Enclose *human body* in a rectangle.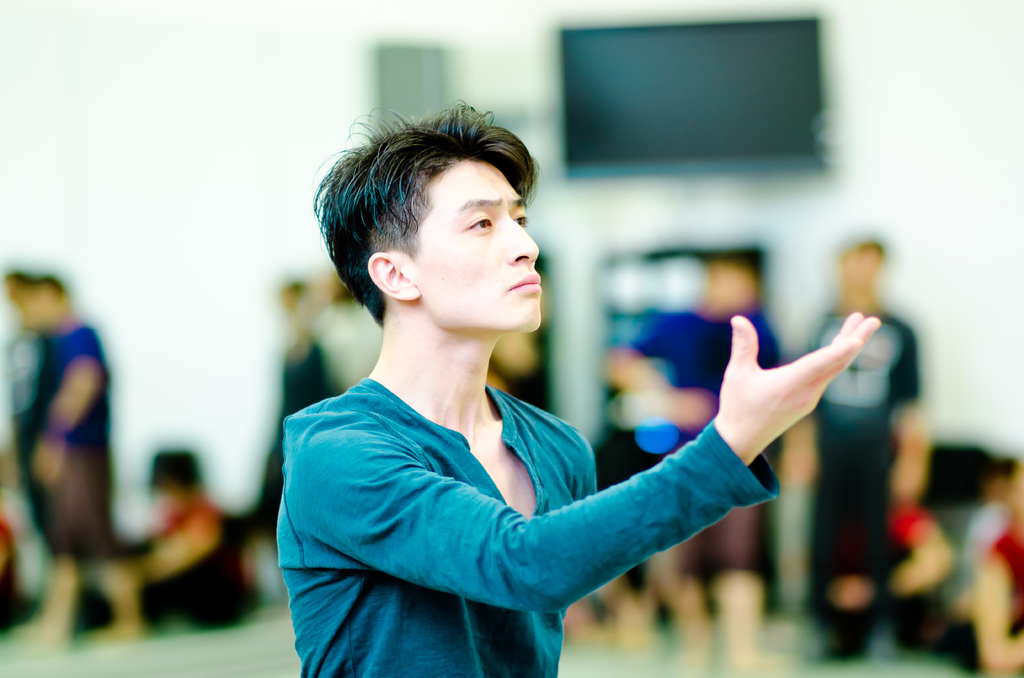
12, 315, 136, 643.
